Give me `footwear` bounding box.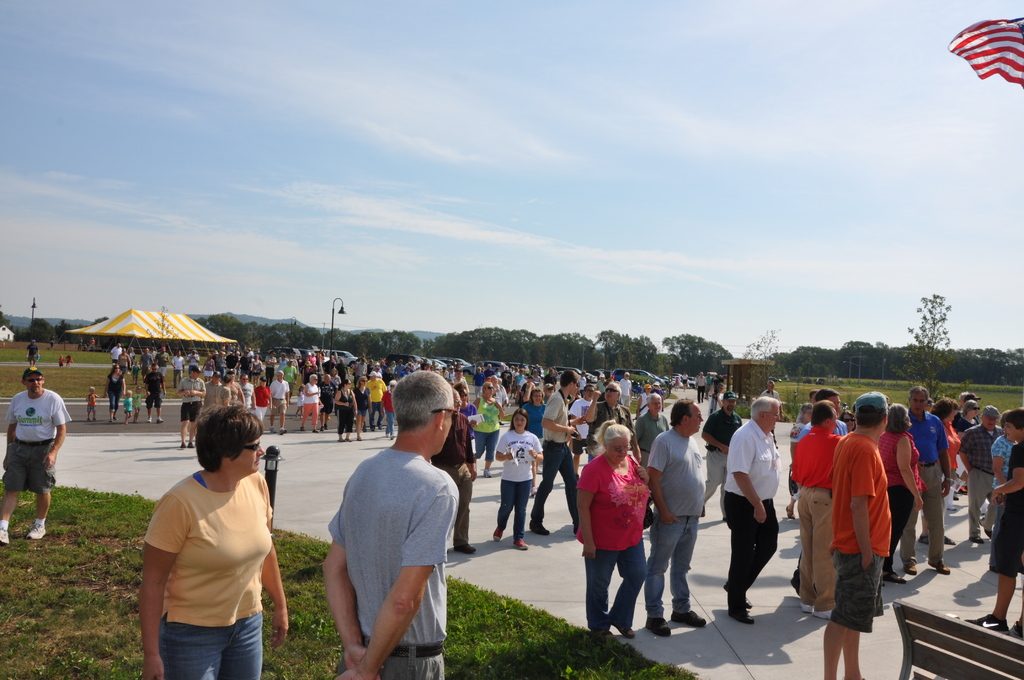
674,606,709,629.
